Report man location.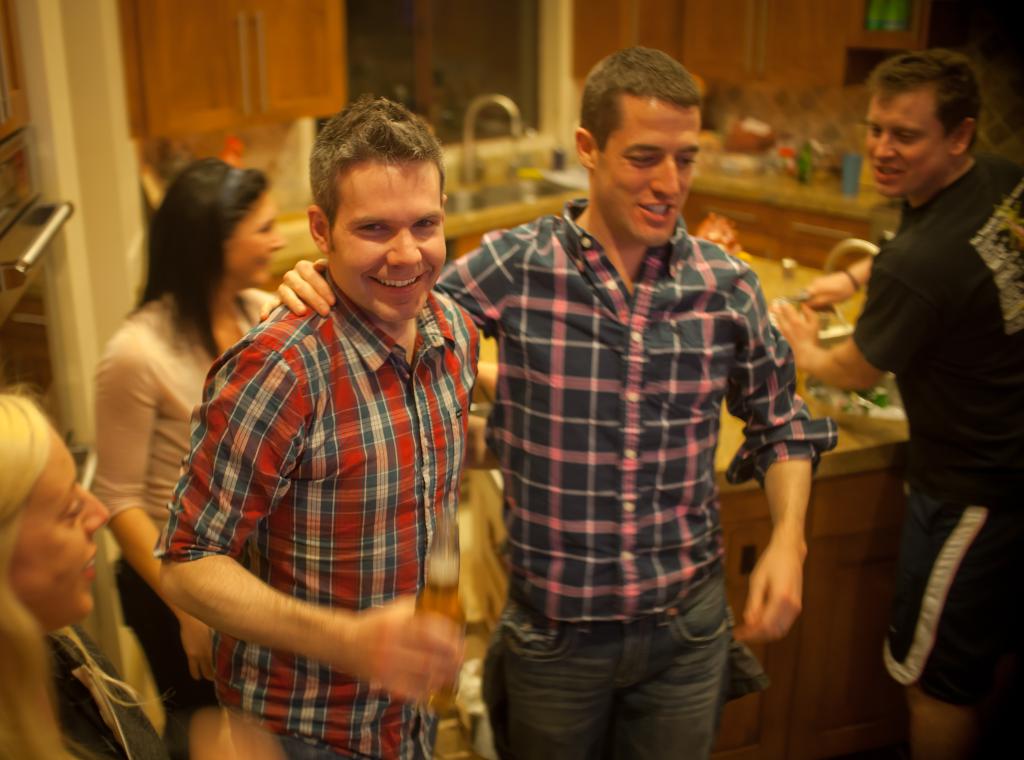
Report: [767, 29, 1023, 759].
